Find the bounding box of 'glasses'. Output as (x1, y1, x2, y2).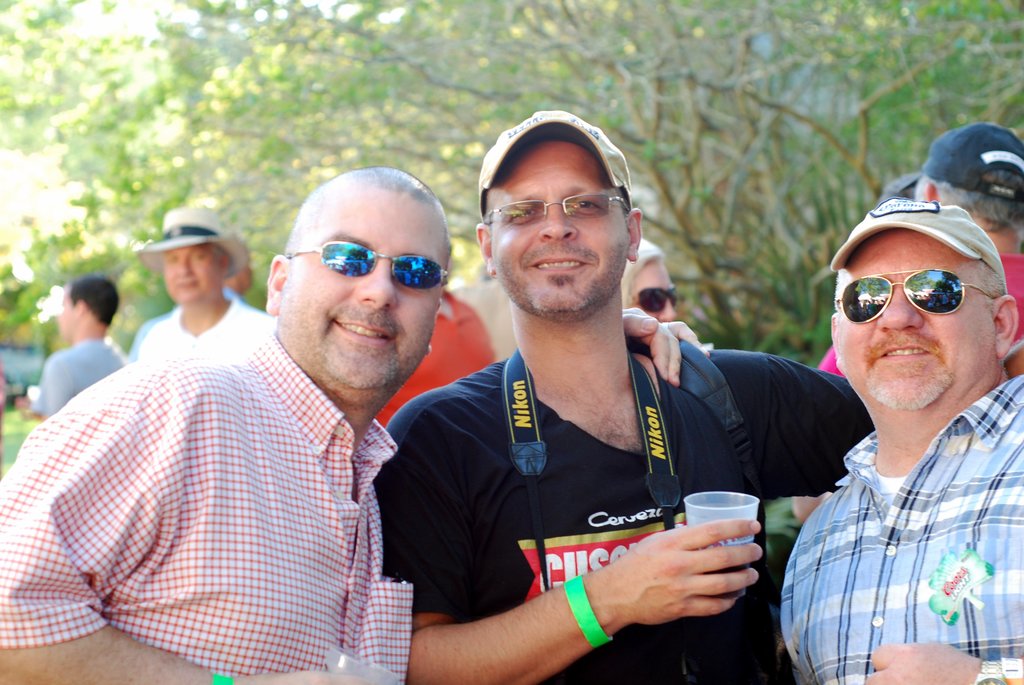
(484, 184, 634, 232).
